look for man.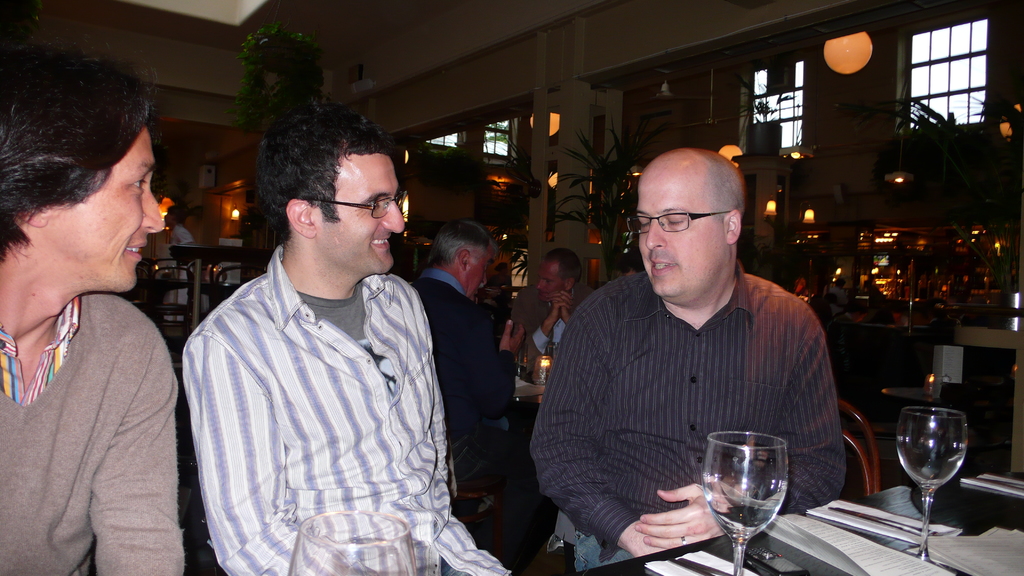
Found: l=0, t=59, r=178, b=575.
